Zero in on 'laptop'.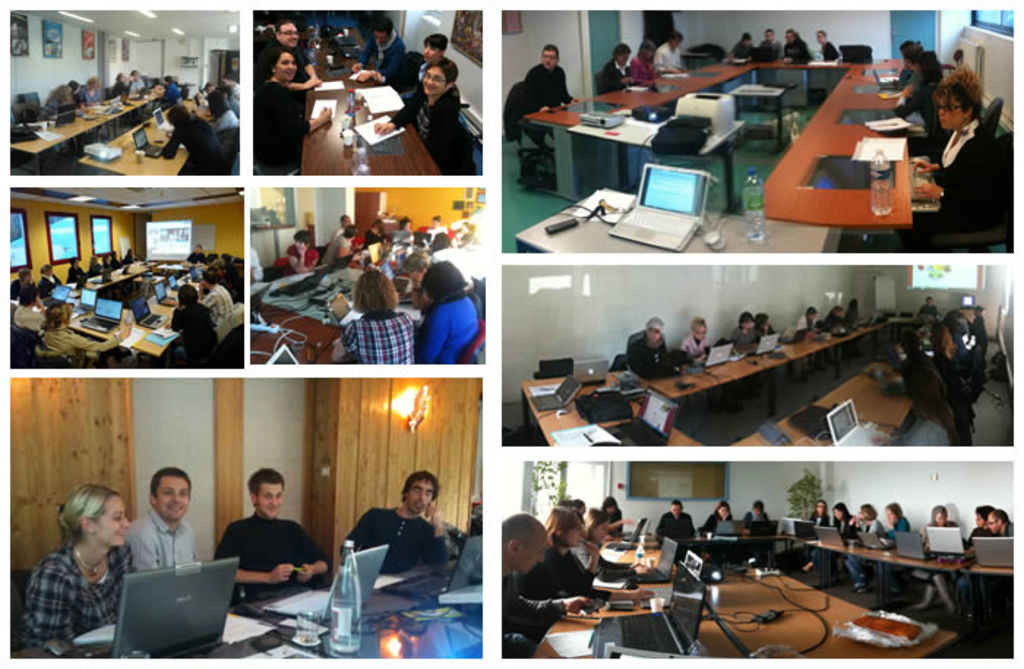
Zeroed in: {"left": 187, "top": 265, "right": 203, "bottom": 283}.
